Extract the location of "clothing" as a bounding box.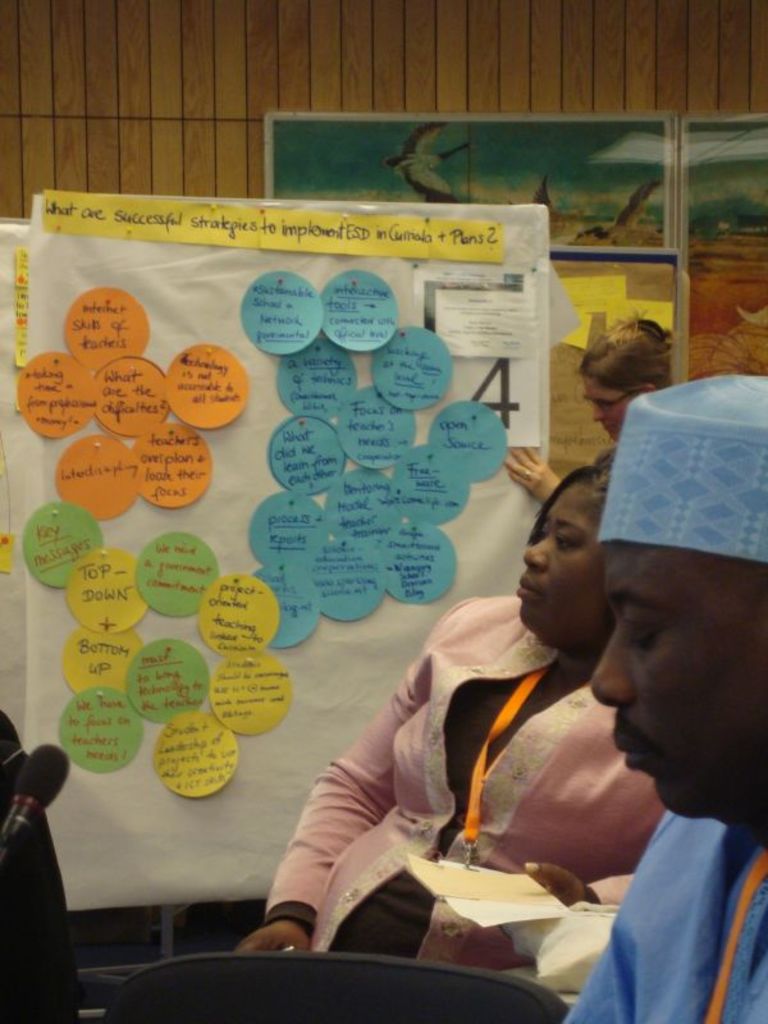
{"left": 564, "top": 809, "right": 767, "bottom": 1023}.
